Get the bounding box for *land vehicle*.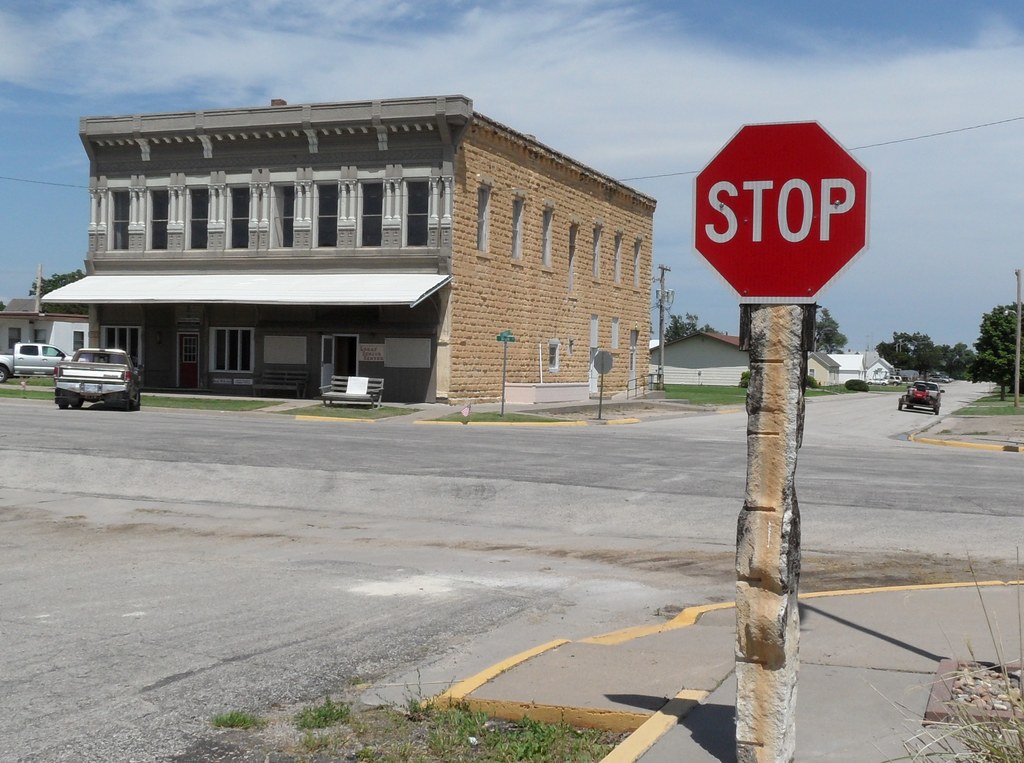
(881, 373, 904, 389).
